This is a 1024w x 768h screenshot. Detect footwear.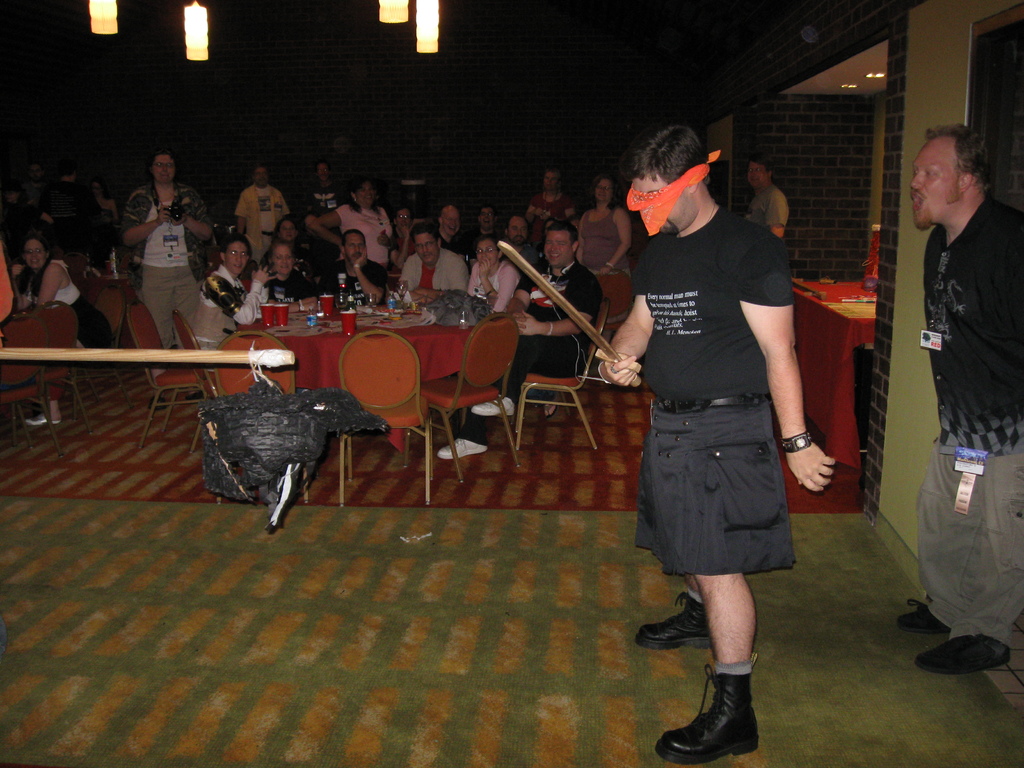
detection(182, 385, 209, 405).
